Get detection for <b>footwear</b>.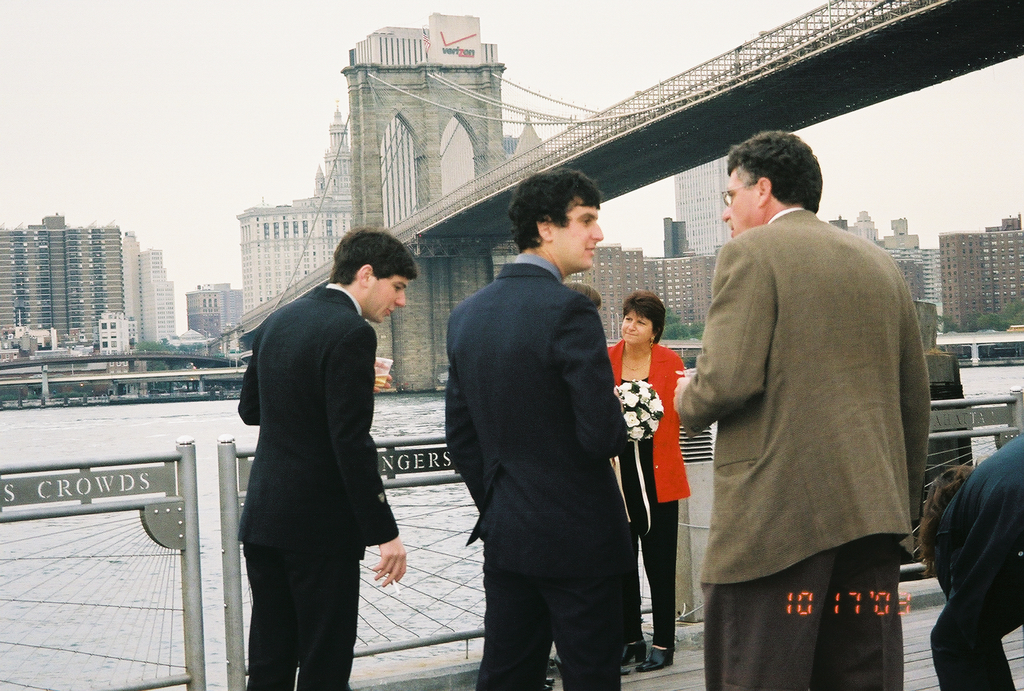
Detection: locate(545, 677, 555, 684).
